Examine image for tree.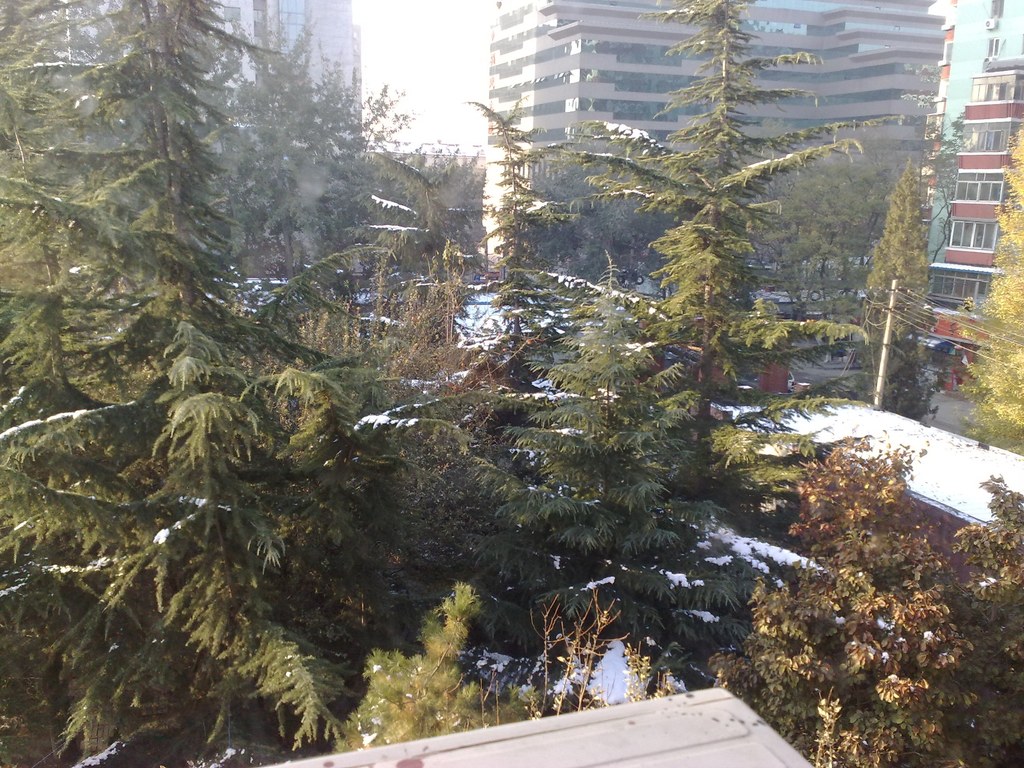
Examination result: bbox=(555, 0, 863, 495).
